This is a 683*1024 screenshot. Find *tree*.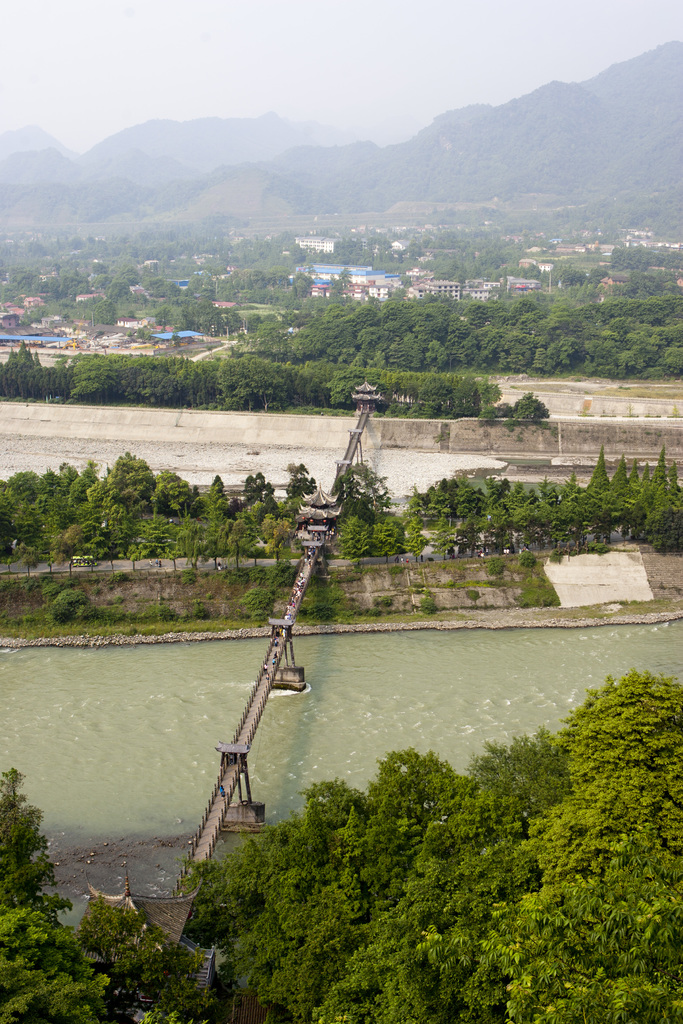
Bounding box: bbox=(429, 526, 453, 561).
